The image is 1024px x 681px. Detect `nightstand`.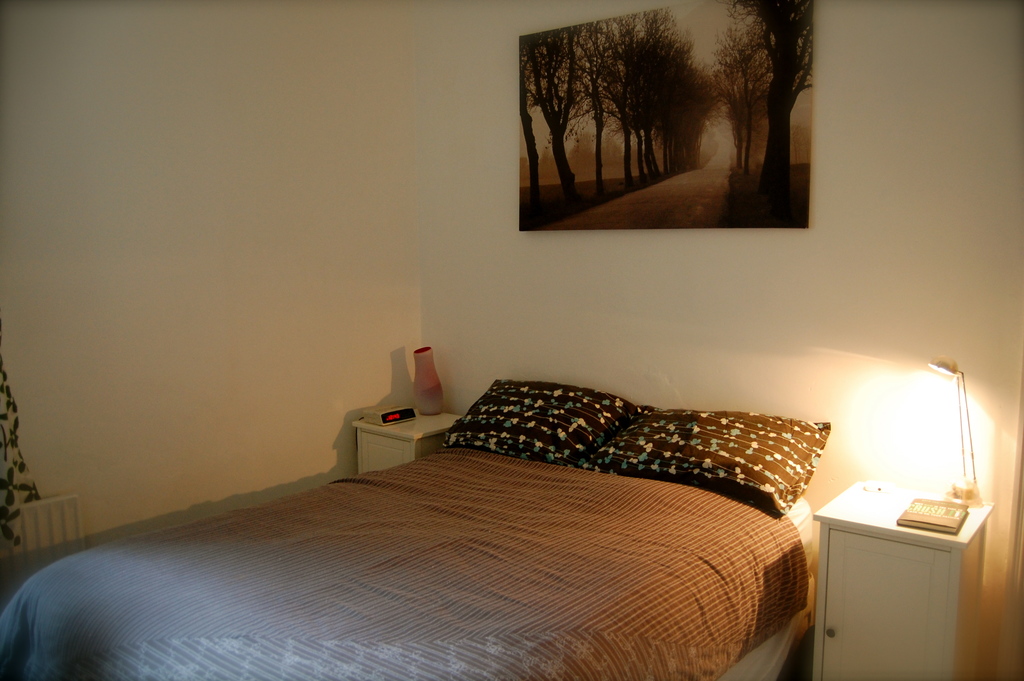
Detection: bbox=[824, 477, 989, 664].
